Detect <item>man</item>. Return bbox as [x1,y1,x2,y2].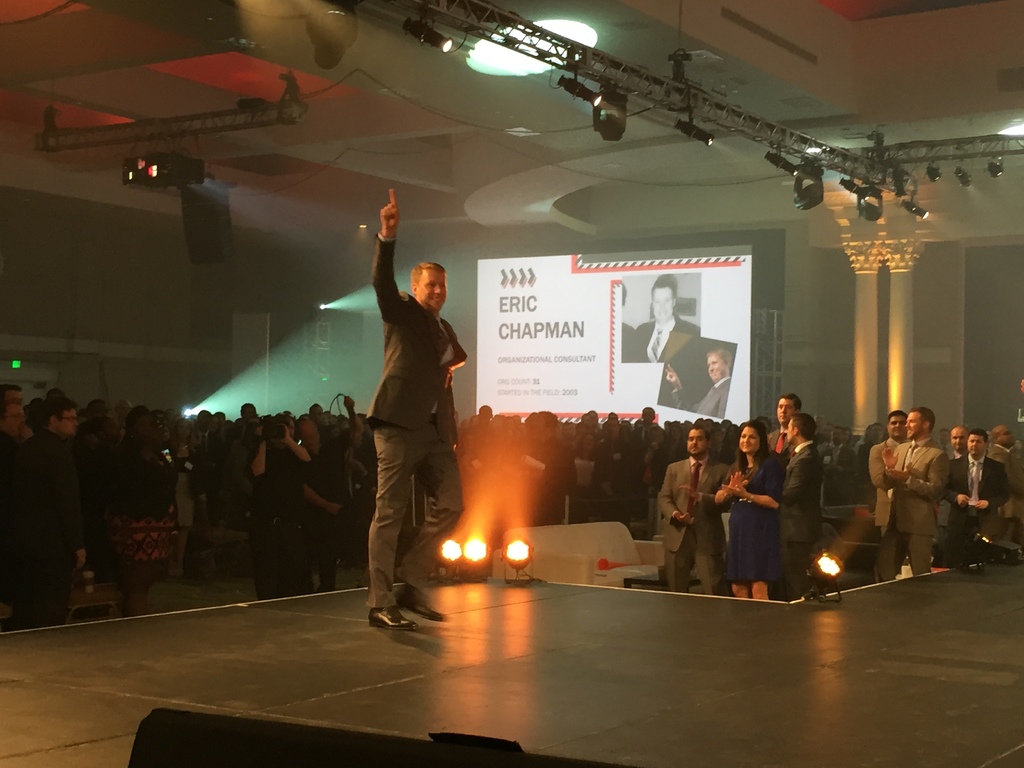
[778,412,824,597].
